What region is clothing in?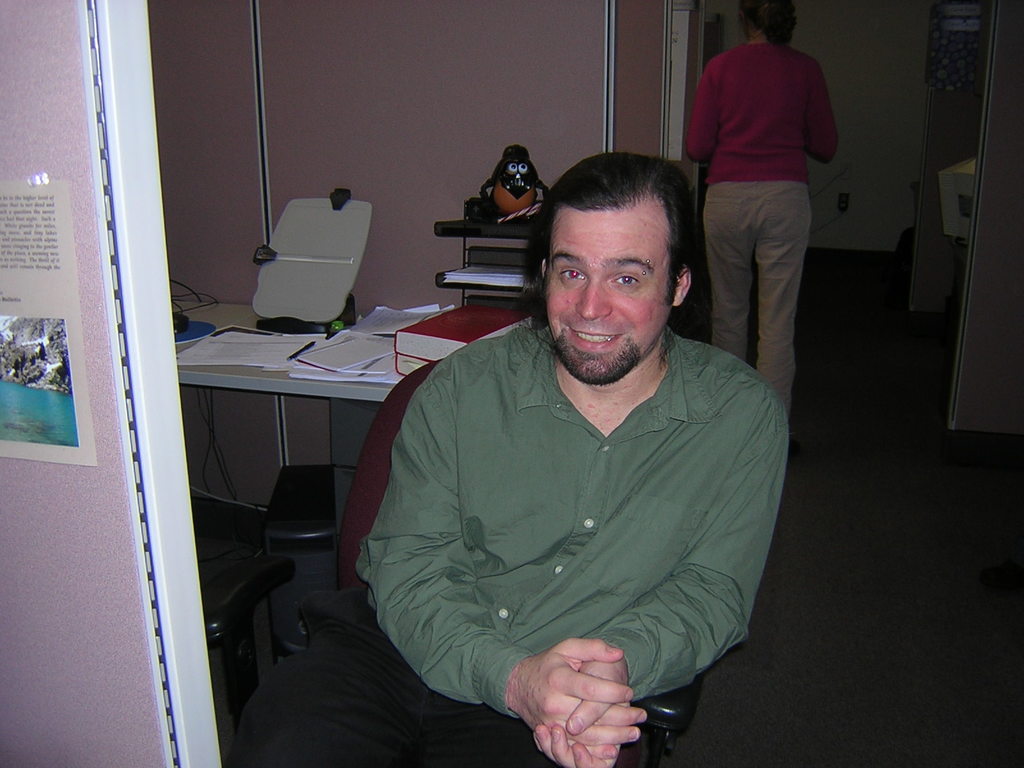
pyautogui.locateOnScreen(335, 264, 790, 747).
